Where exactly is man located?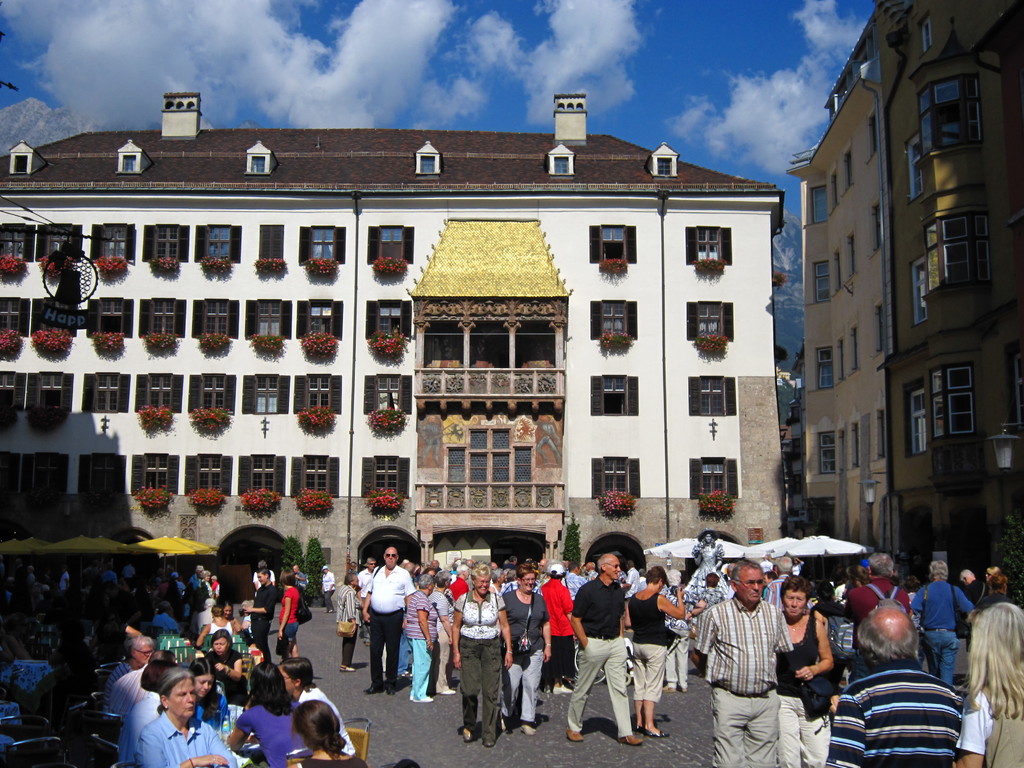
Its bounding box is left=251, top=558, right=275, bottom=589.
